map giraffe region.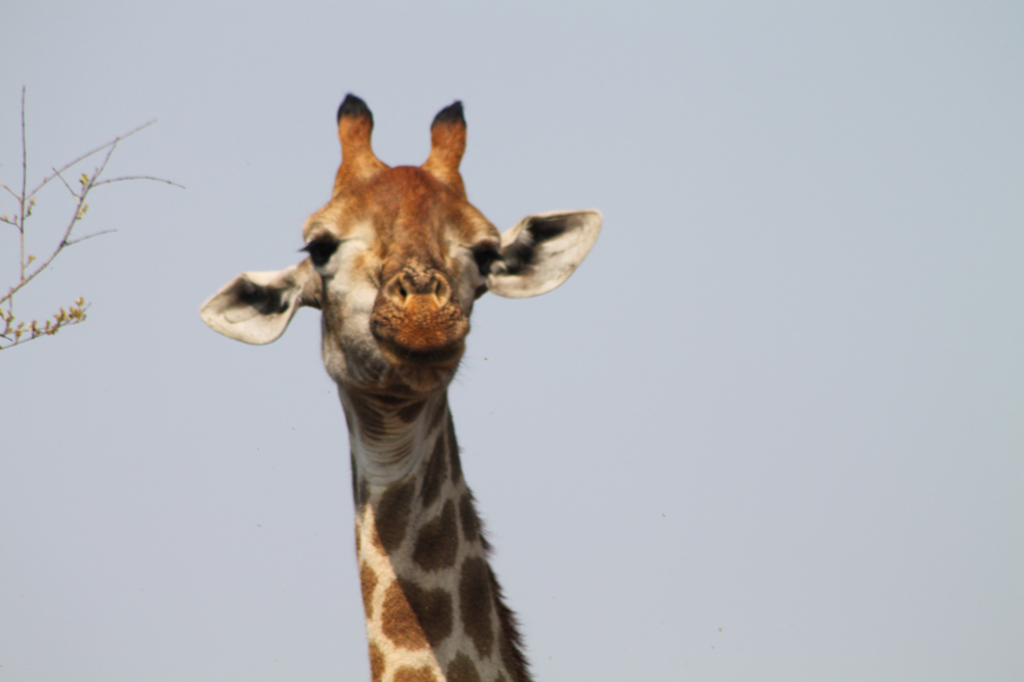
Mapped to (left=196, top=84, right=602, bottom=681).
